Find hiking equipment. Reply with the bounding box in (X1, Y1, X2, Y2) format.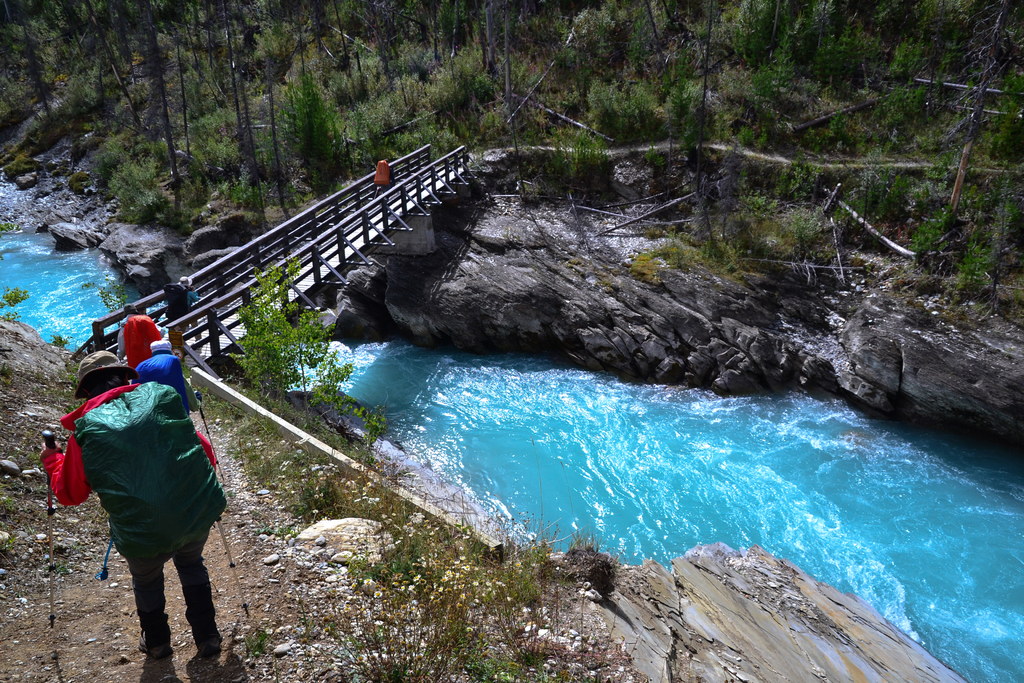
(37, 425, 62, 659).
